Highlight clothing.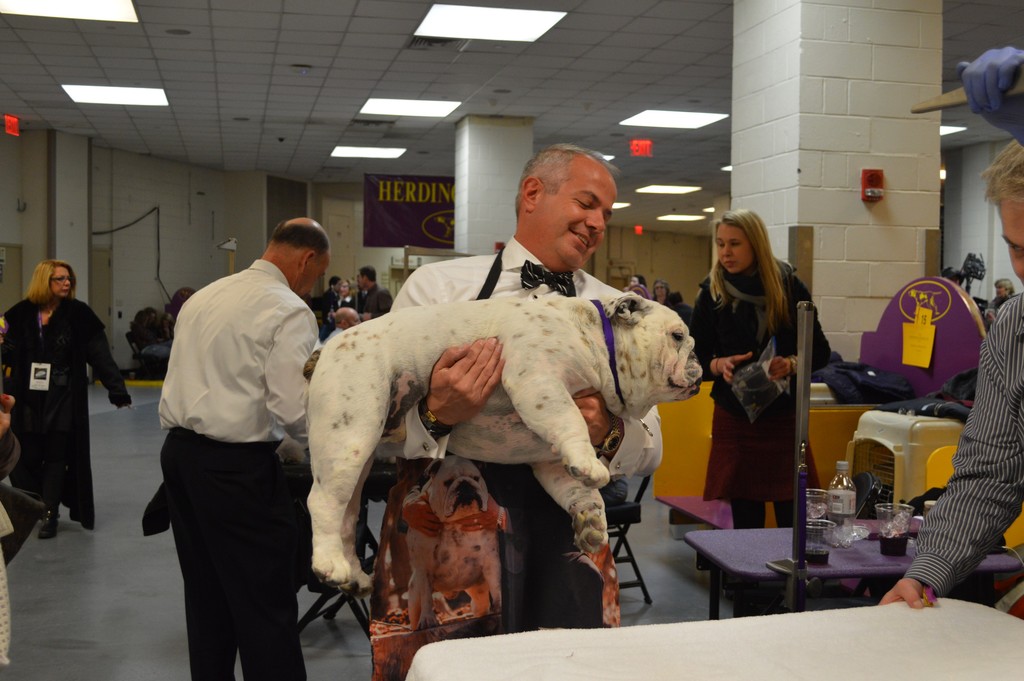
Highlighted region: box(152, 249, 334, 680).
